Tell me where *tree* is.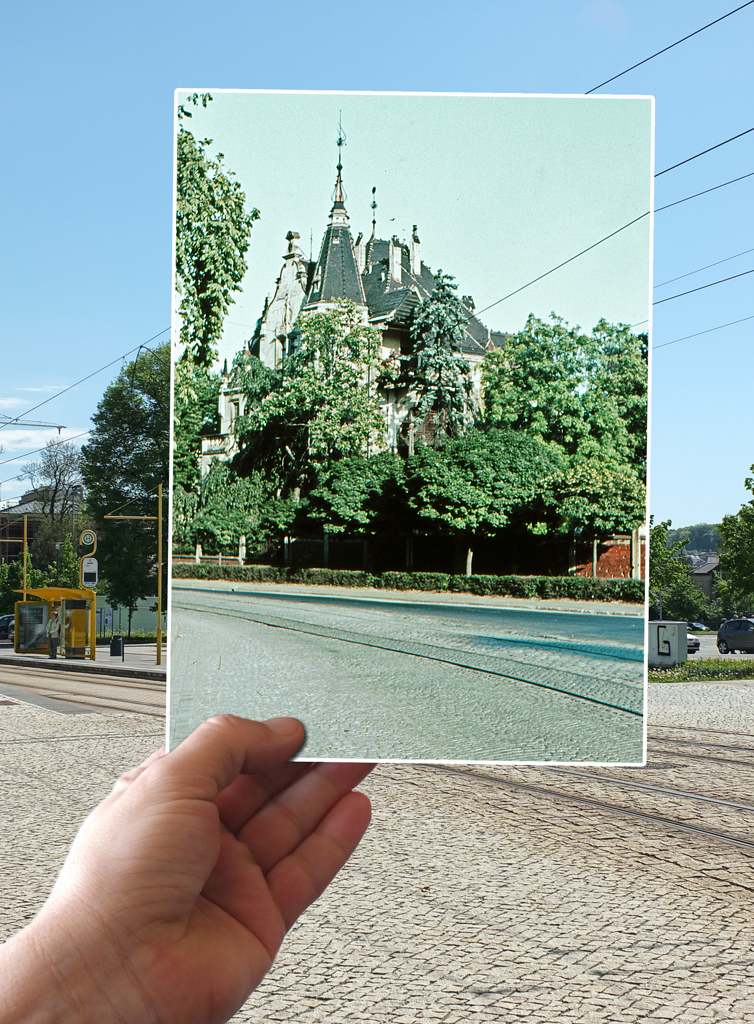
*tree* is at <box>66,336,171,625</box>.
